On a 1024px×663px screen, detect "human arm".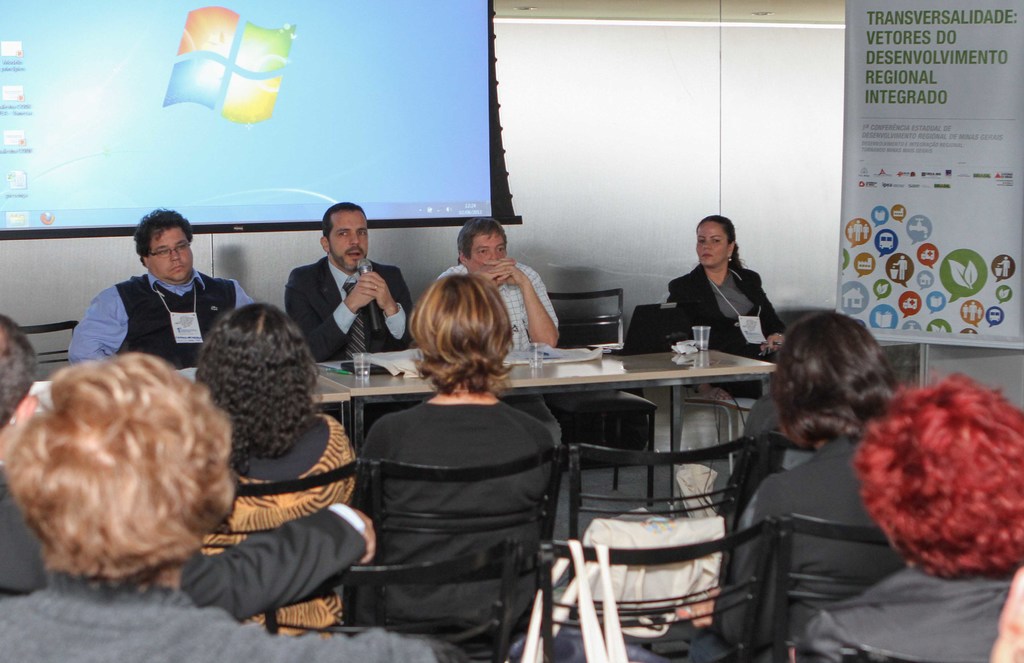
[left=65, top=284, right=125, bottom=352].
